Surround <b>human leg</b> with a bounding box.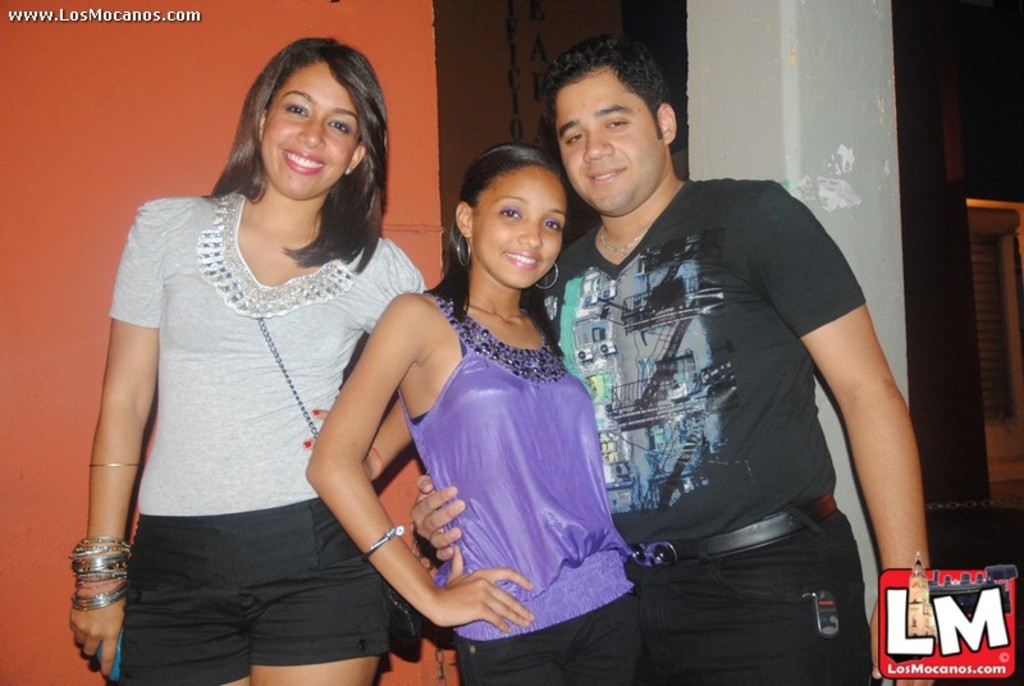
{"left": 118, "top": 513, "right": 236, "bottom": 685}.
